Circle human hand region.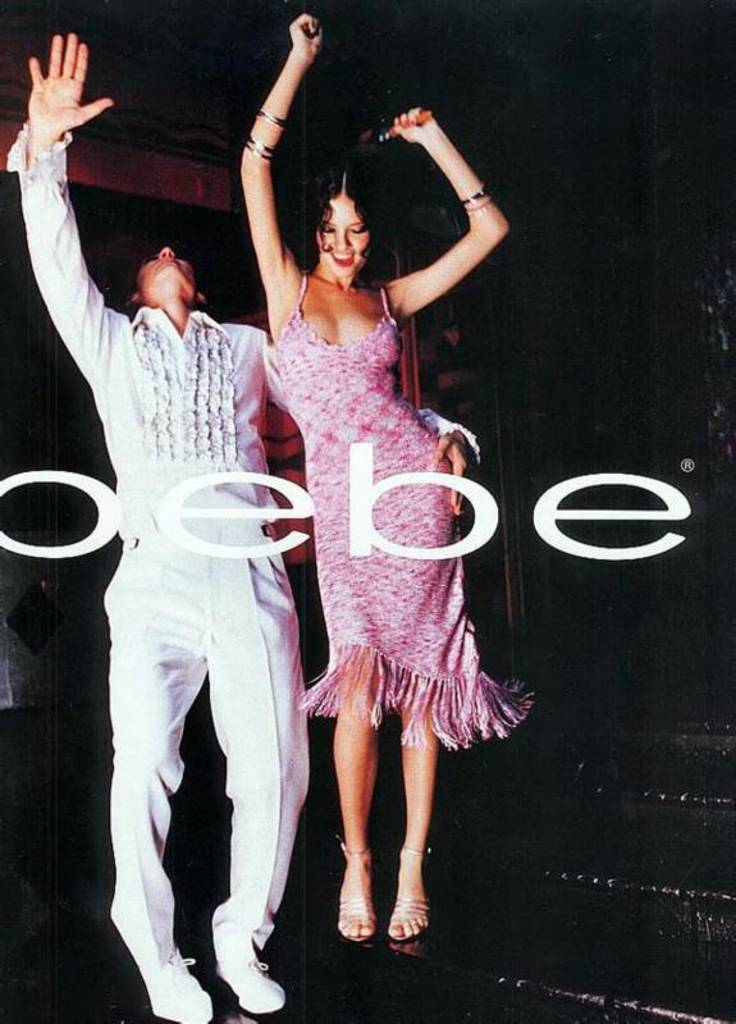
Region: locate(431, 426, 472, 517).
